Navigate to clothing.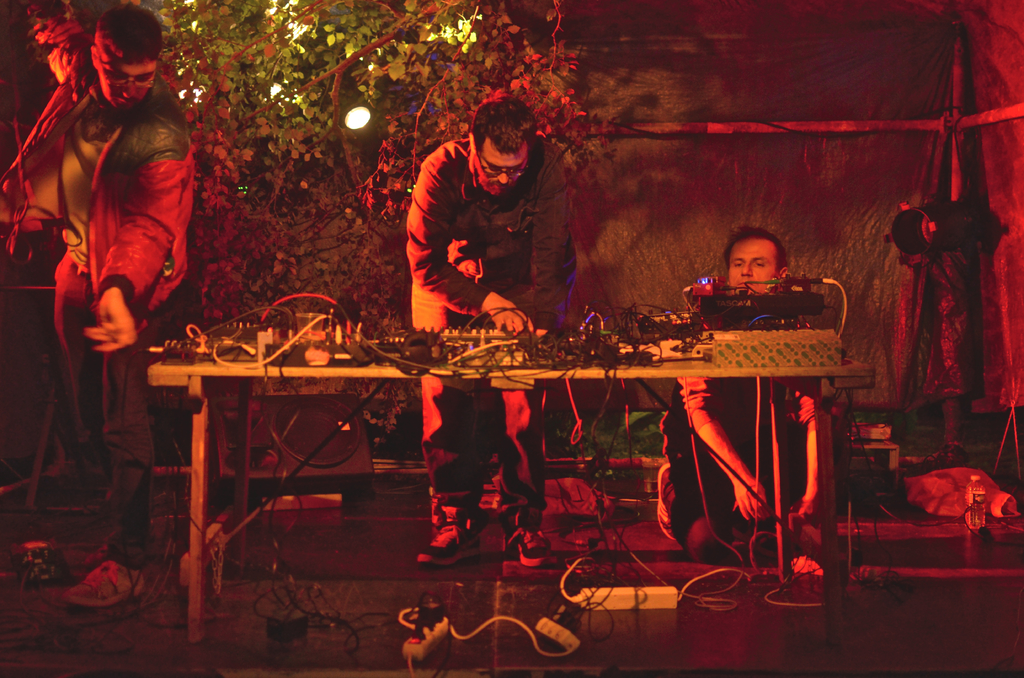
Navigation target: {"x1": 0, "y1": 3, "x2": 191, "y2": 550}.
